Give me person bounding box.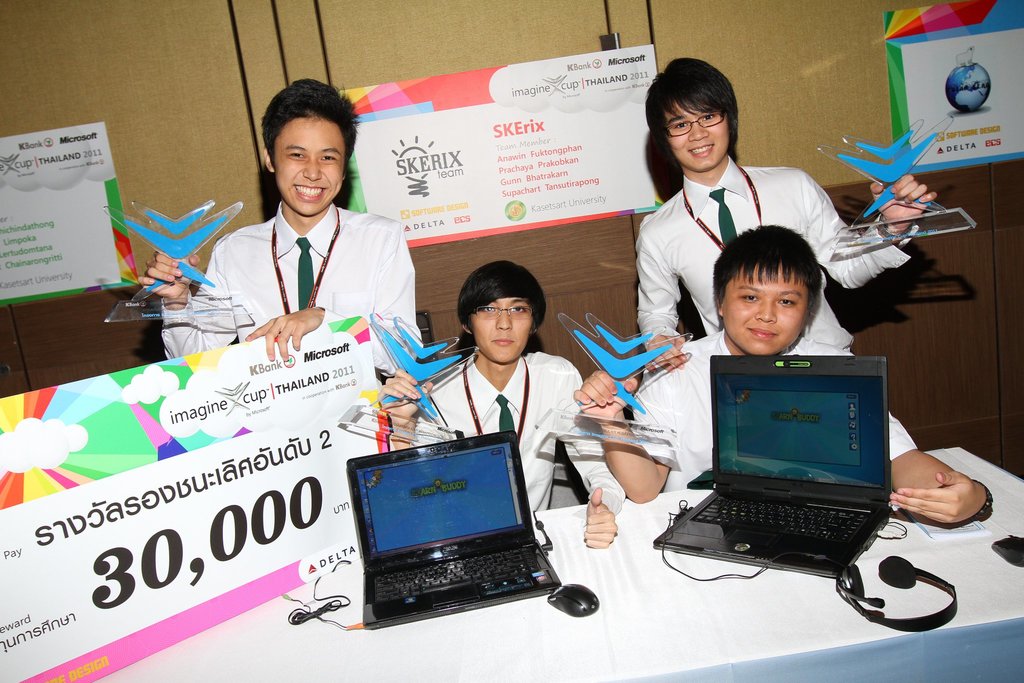
crop(398, 260, 605, 538).
